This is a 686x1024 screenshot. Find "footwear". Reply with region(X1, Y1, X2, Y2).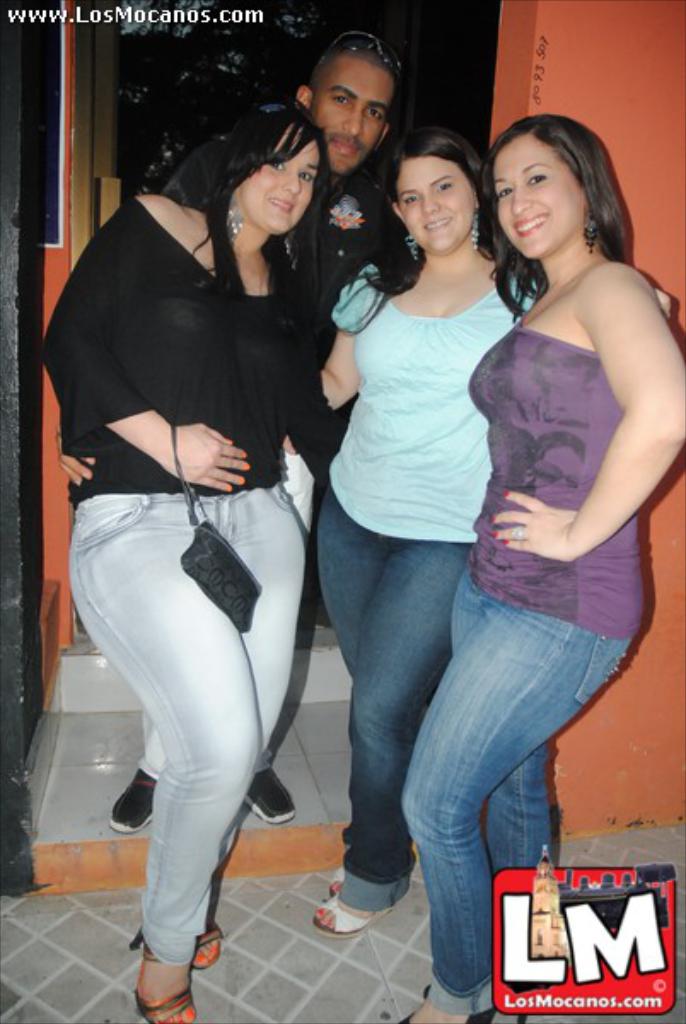
region(304, 893, 389, 935).
